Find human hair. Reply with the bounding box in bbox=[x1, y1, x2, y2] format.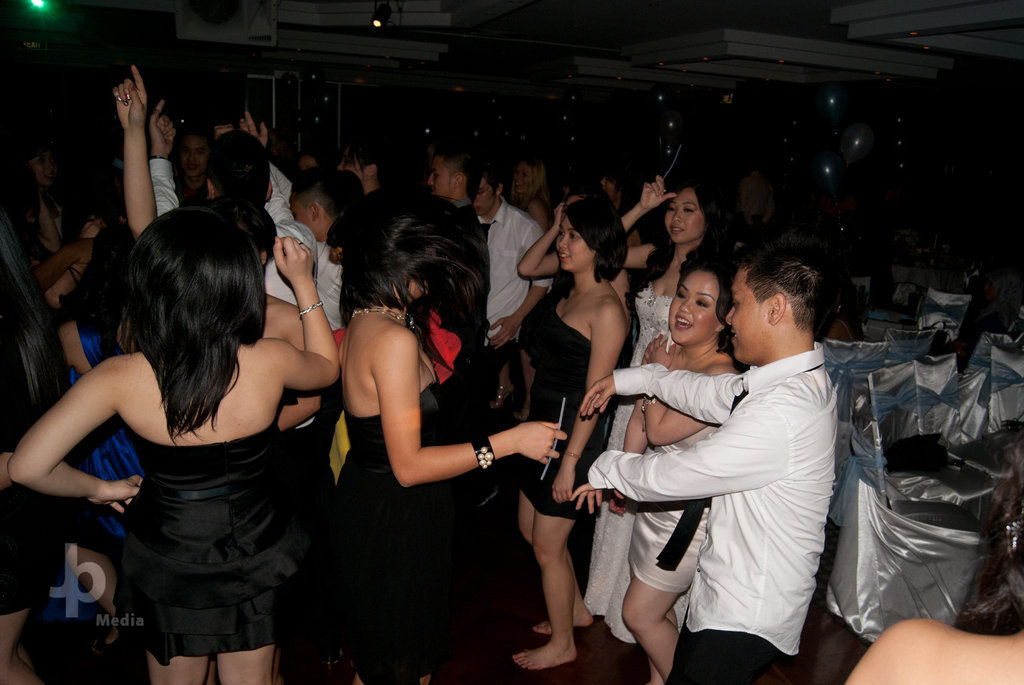
bbox=[511, 157, 552, 212].
